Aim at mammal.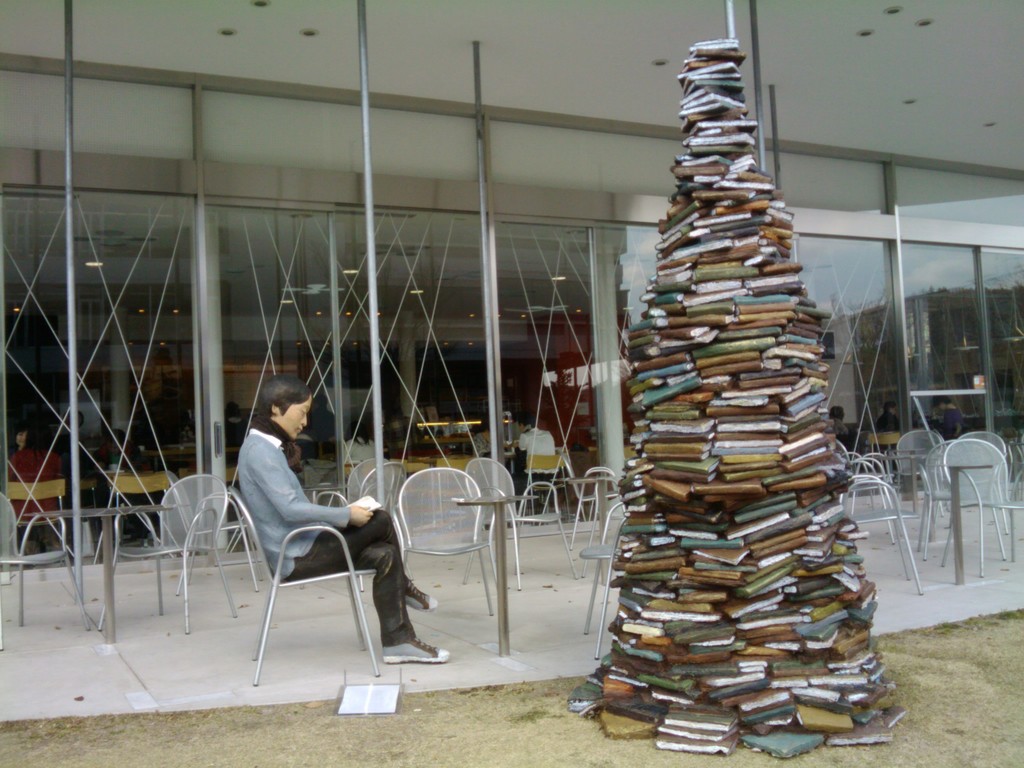
Aimed at bbox=[515, 413, 554, 488].
